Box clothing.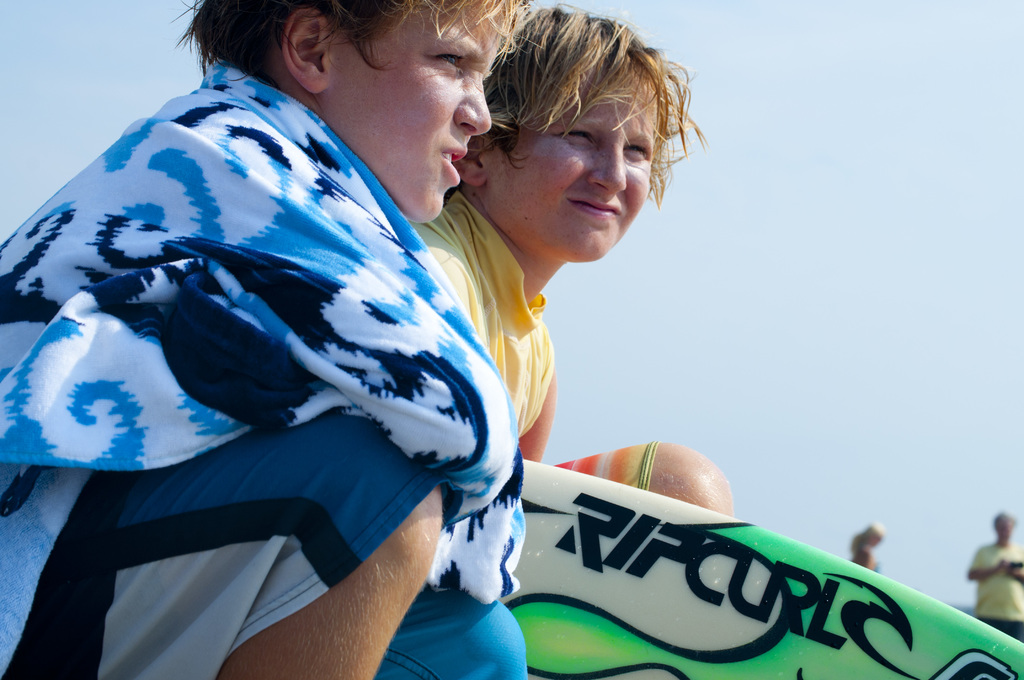
417,188,665,501.
